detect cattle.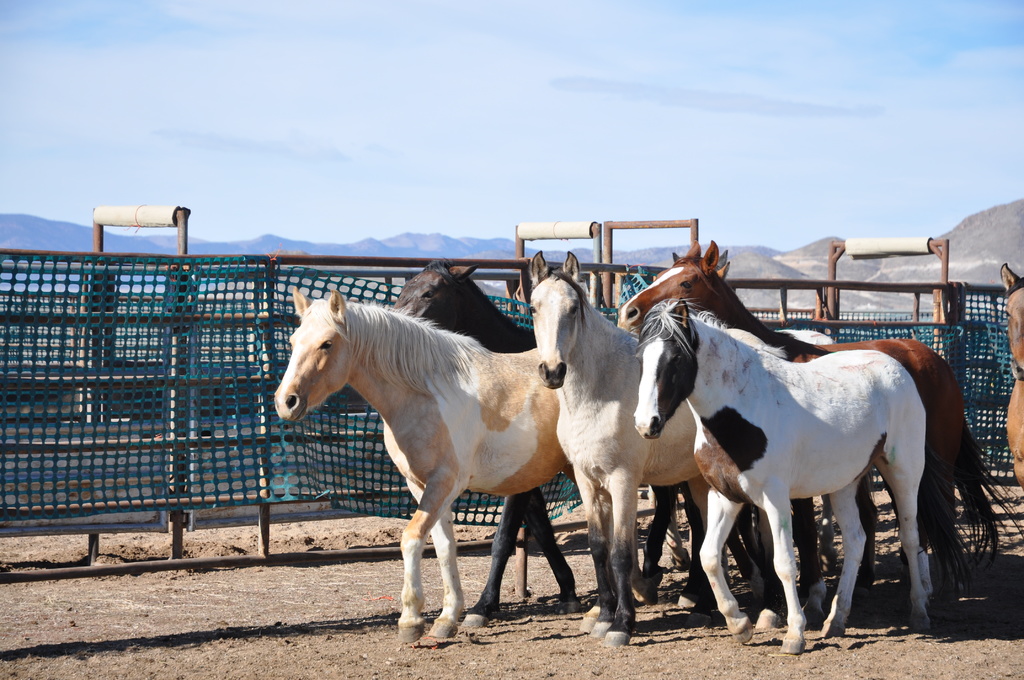
Detected at select_region(610, 245, 972, 633).
